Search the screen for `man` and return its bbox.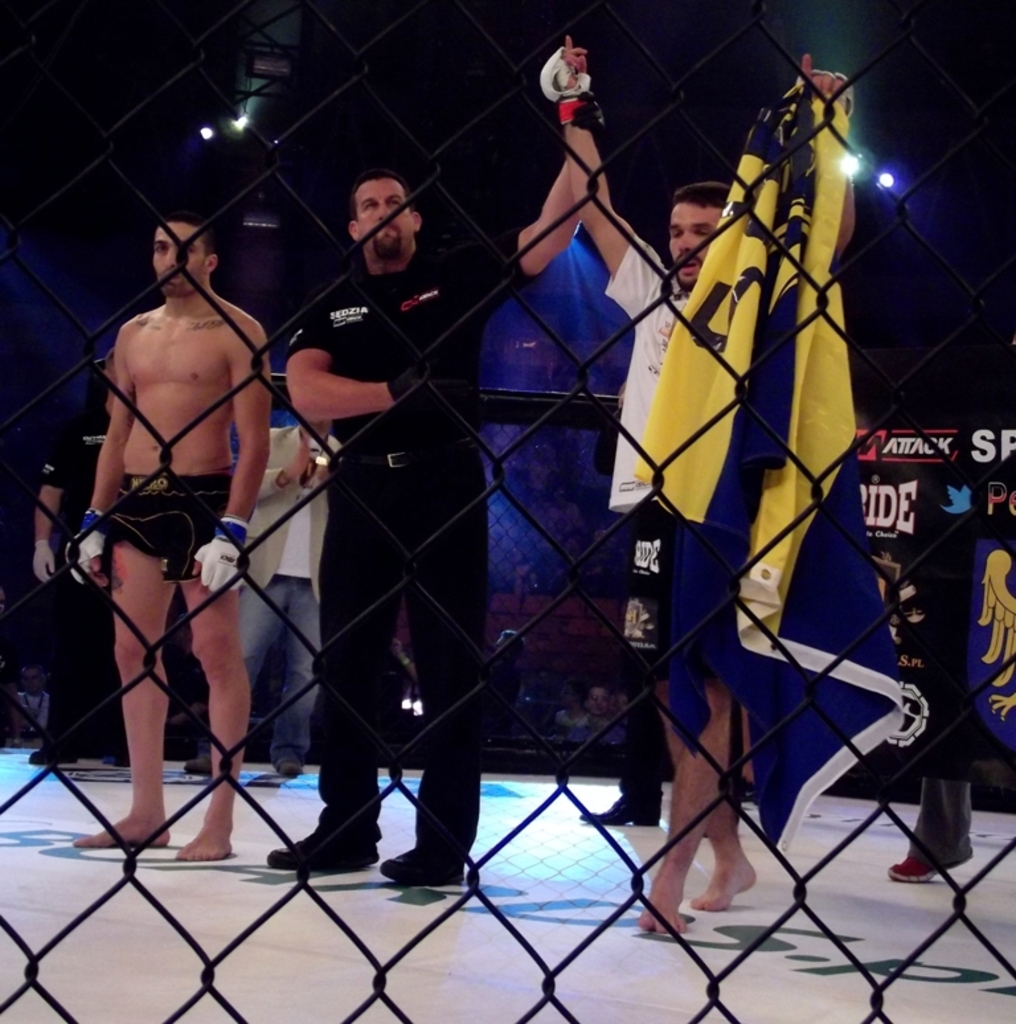
Found: 161, 377, 336, 792.
